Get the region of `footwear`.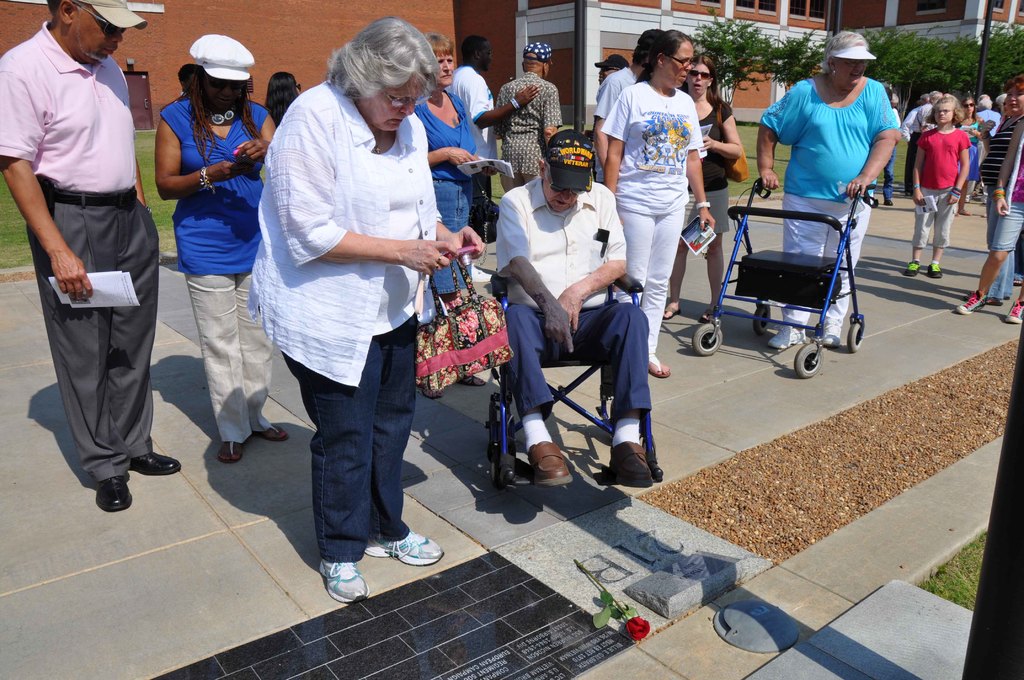
region(527, 436, 572, 485).
